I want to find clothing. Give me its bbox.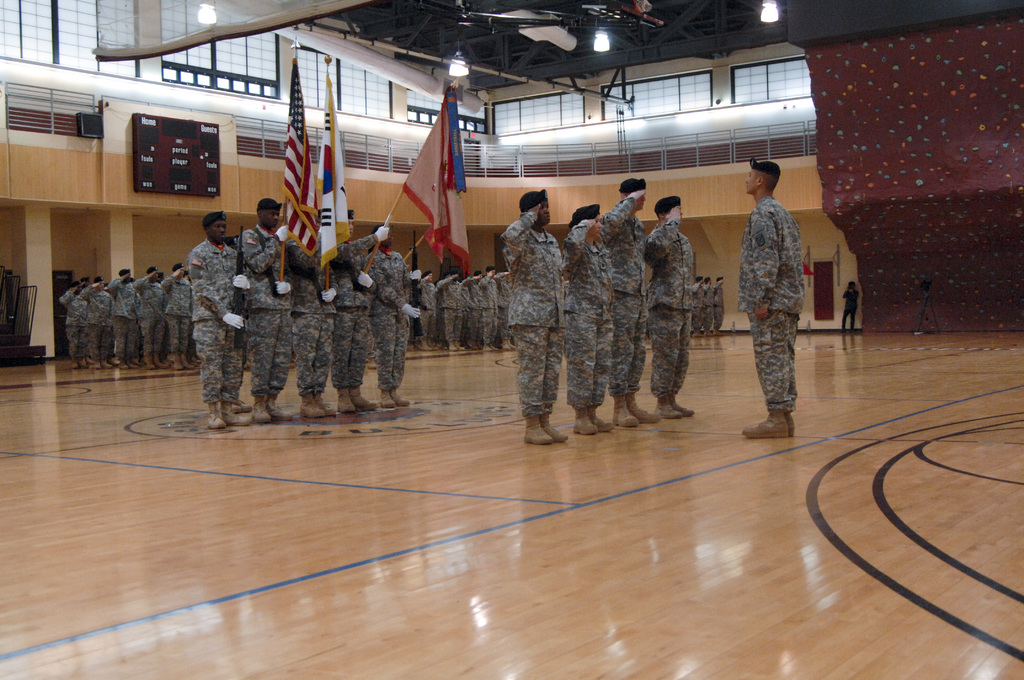
bbox=[561, 219, 618, 407].
